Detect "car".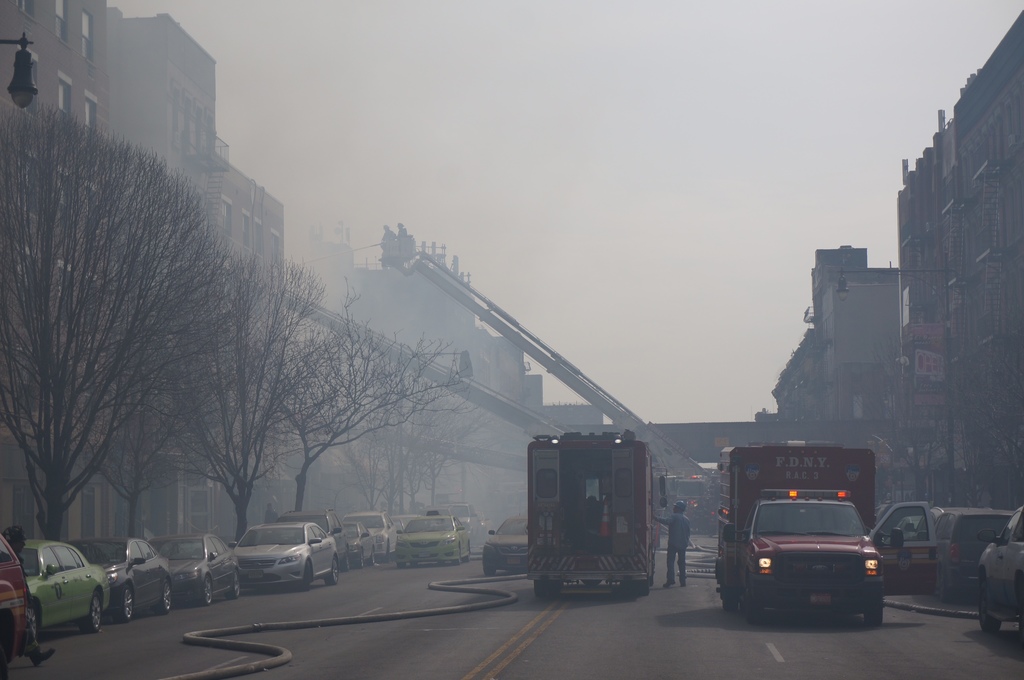
Detected at [330, 517, 378, 581].
